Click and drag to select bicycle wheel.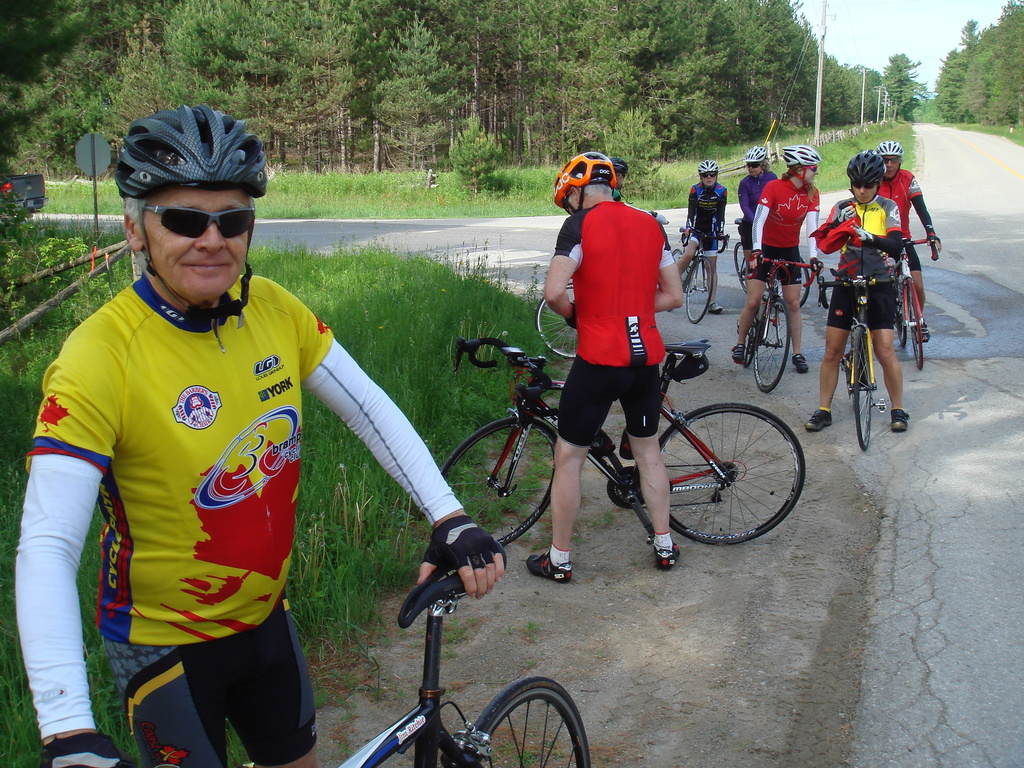
Selection: l=749, t=301, r=790, b=404.
